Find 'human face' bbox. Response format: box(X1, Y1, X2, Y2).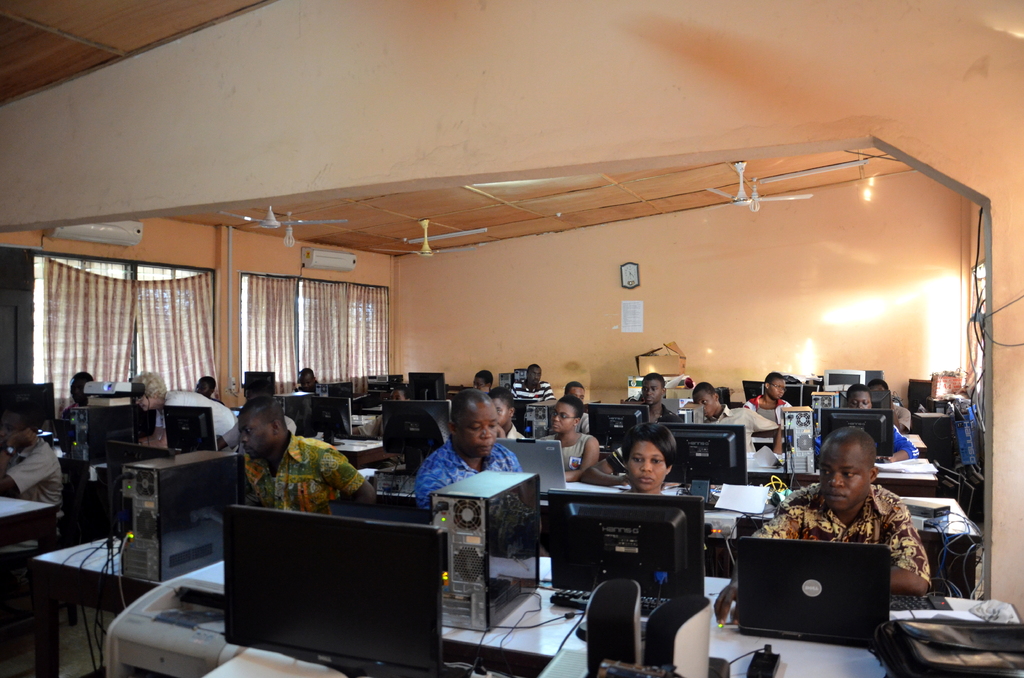
box(239, 415, 265, 459).
